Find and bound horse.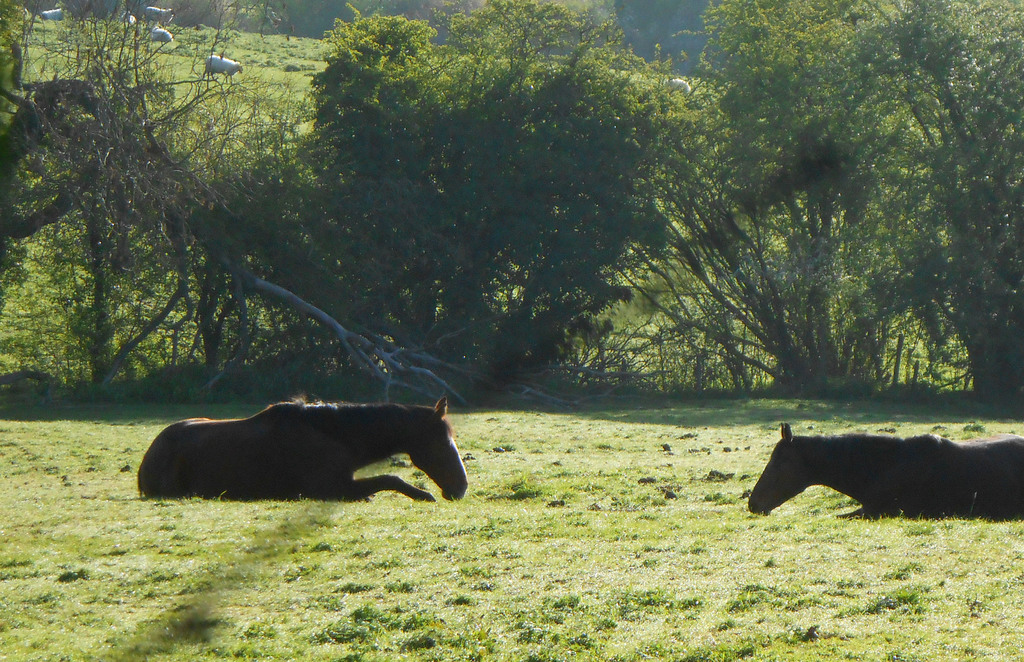
Bound: [left=746, top=421, right=1023, bottom=519].
